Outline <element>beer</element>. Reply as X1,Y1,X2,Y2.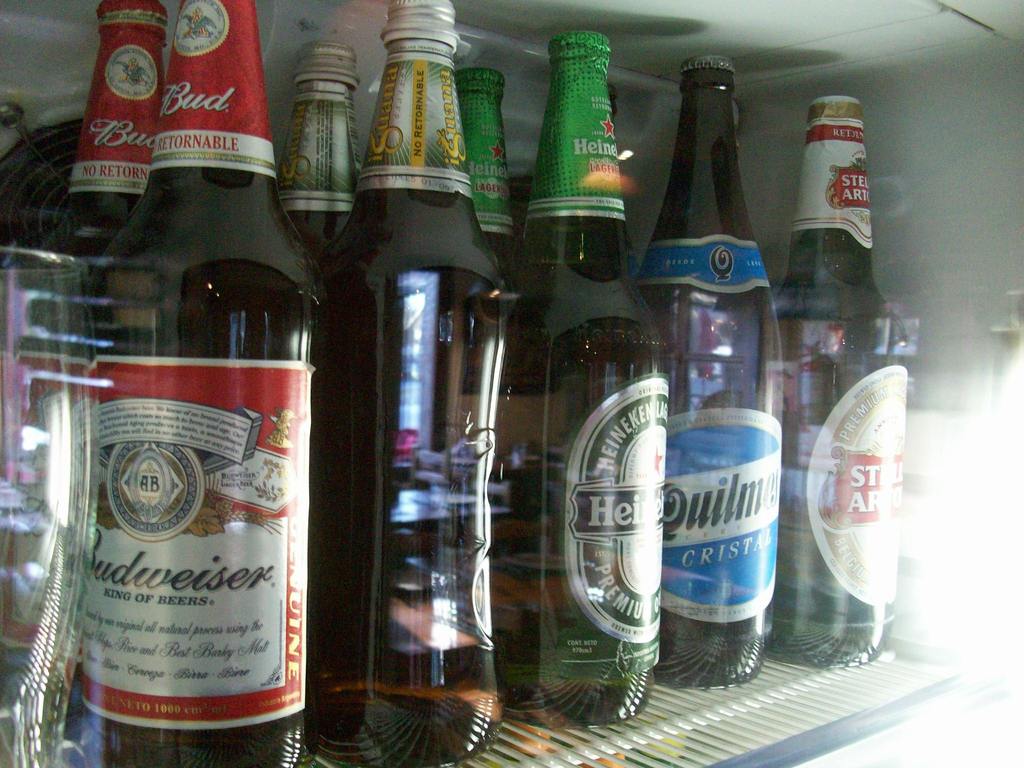
324,1,506,767.
